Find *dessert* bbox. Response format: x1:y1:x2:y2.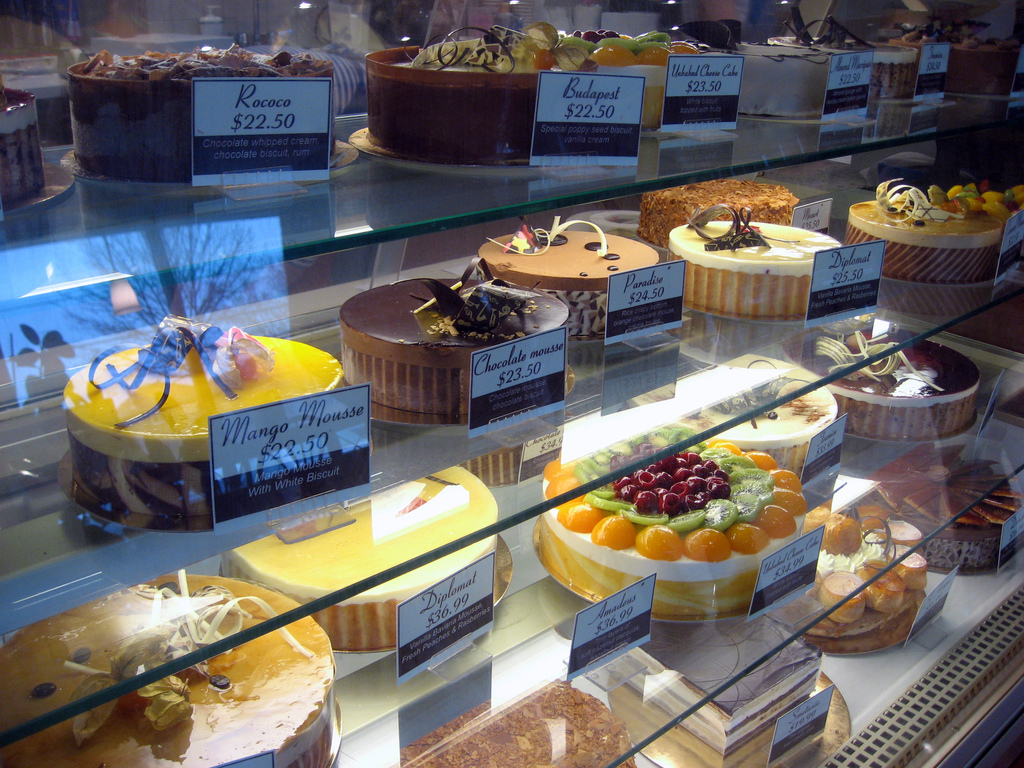
68:40:335:183.
